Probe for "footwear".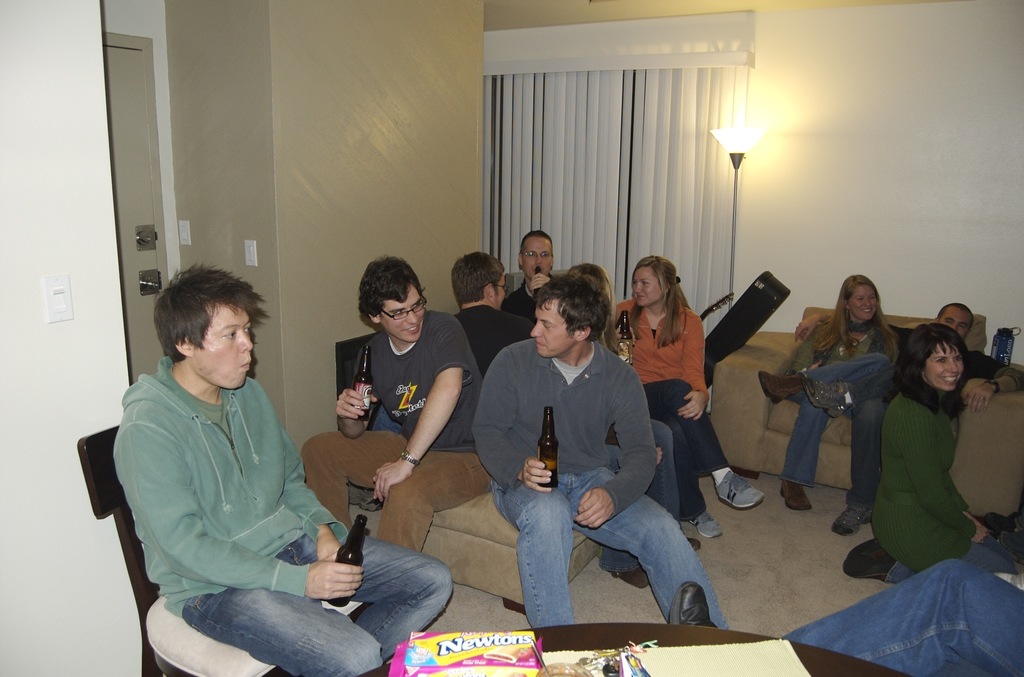
Probe result: x1=653 y1=583 x2=713 y2=631.
